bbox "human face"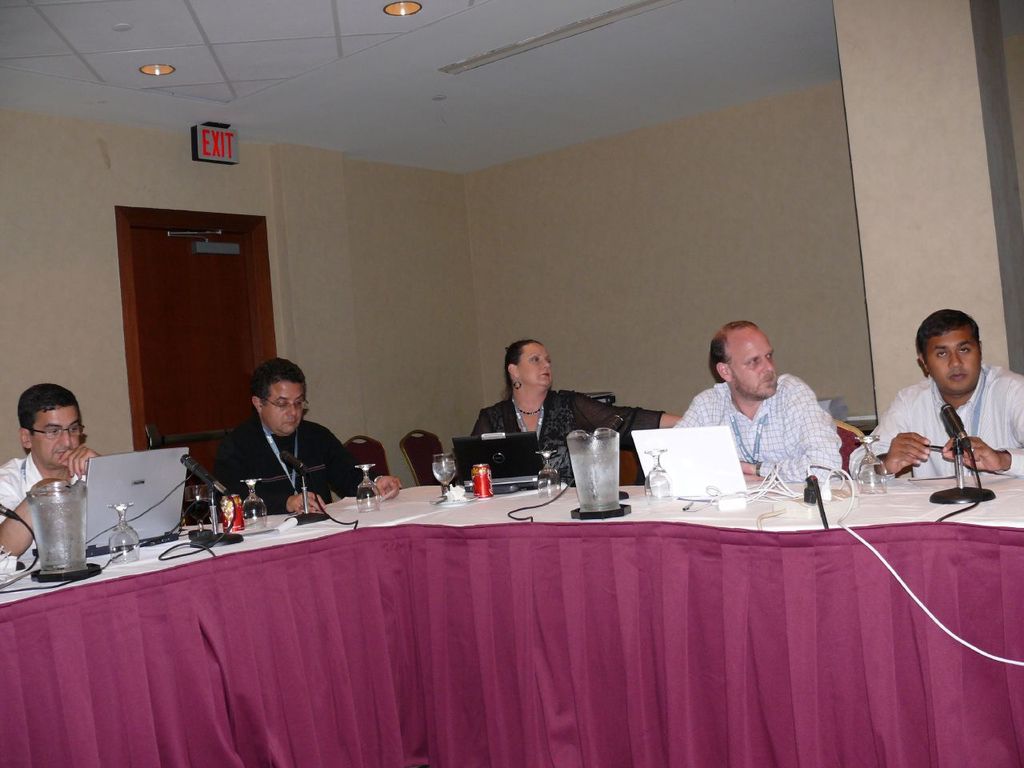
BBox(726, 336, 776, 398)
